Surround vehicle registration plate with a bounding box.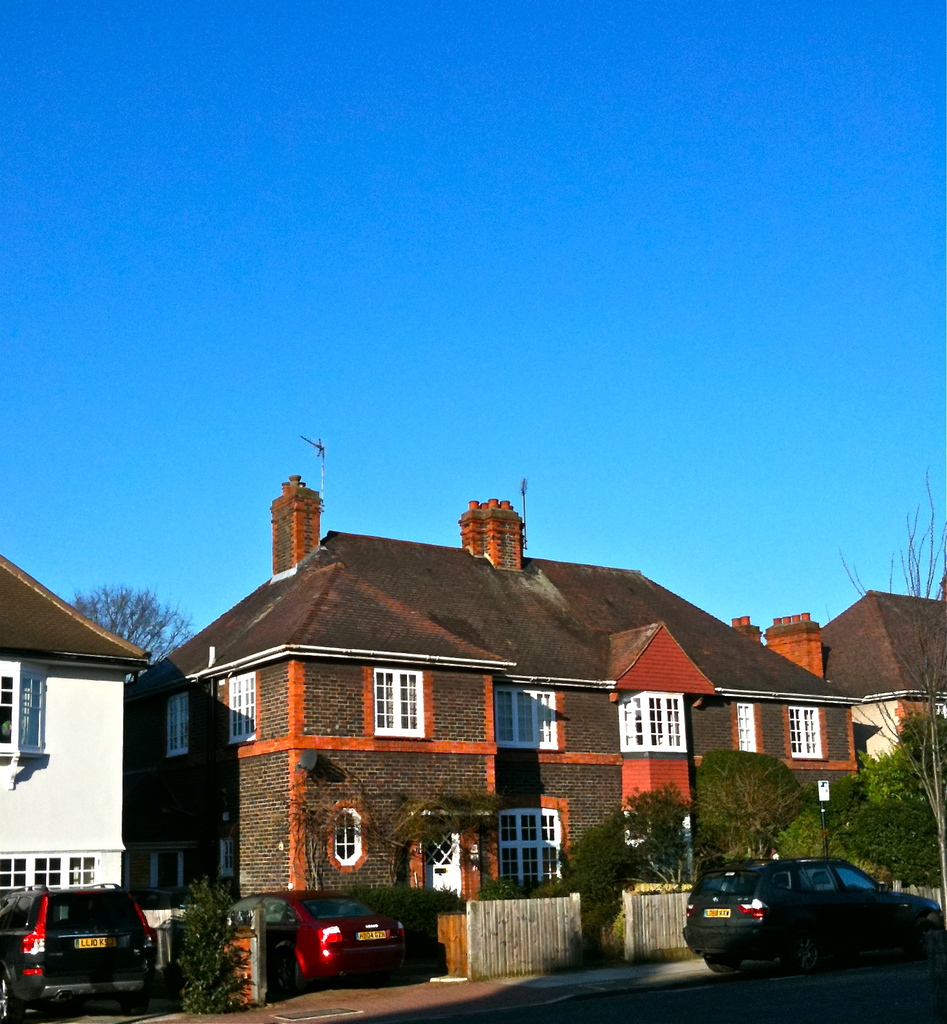
bbox=[357, 927, 389, 944].
